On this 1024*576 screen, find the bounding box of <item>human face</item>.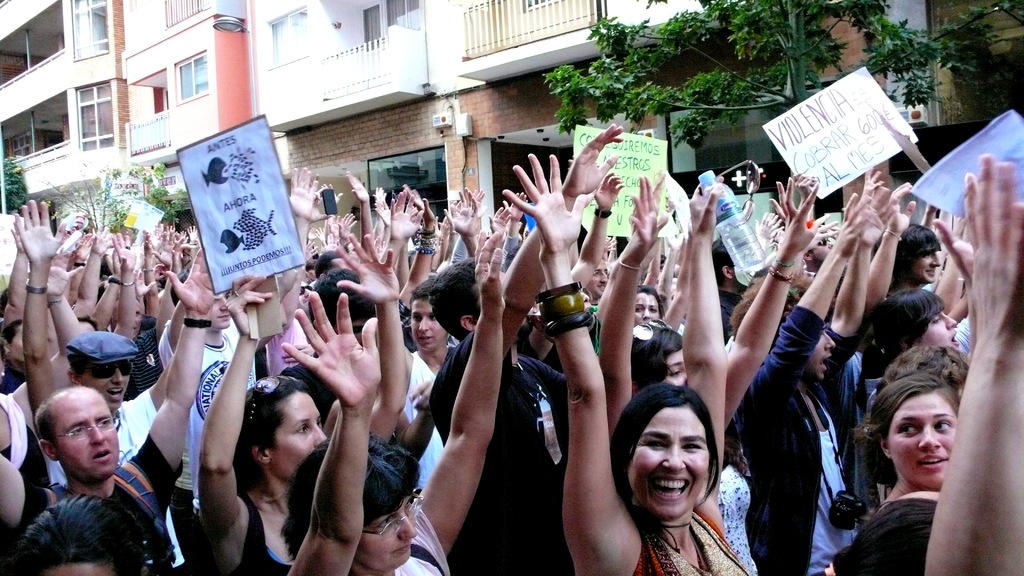
Bounding box: 9/320/29/366.
